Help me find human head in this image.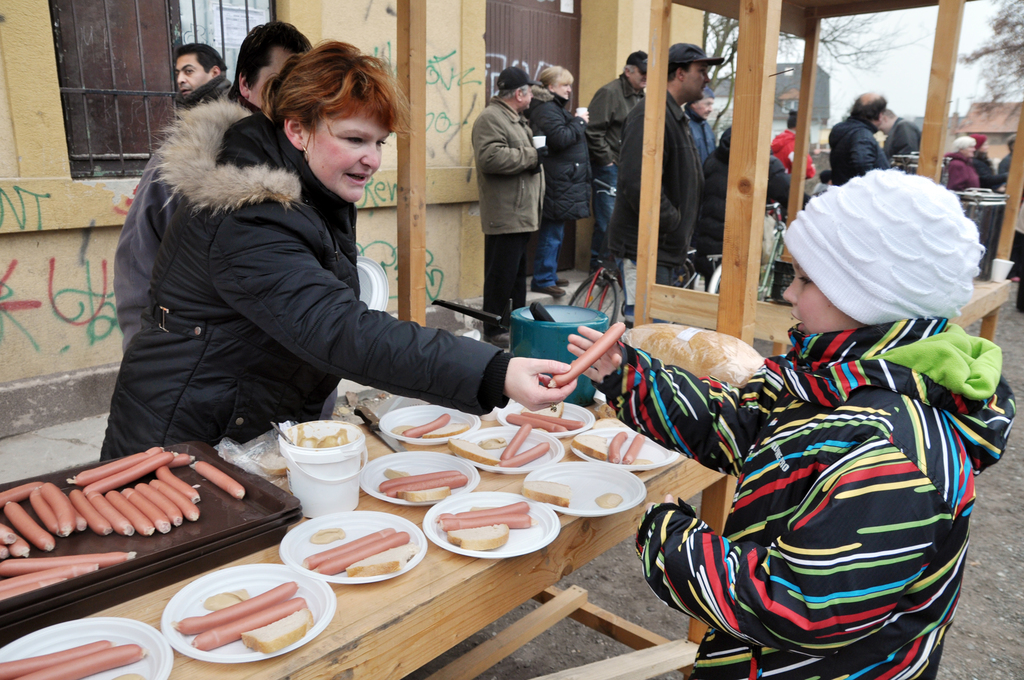
Found it: 668, 42, 715, 108.
